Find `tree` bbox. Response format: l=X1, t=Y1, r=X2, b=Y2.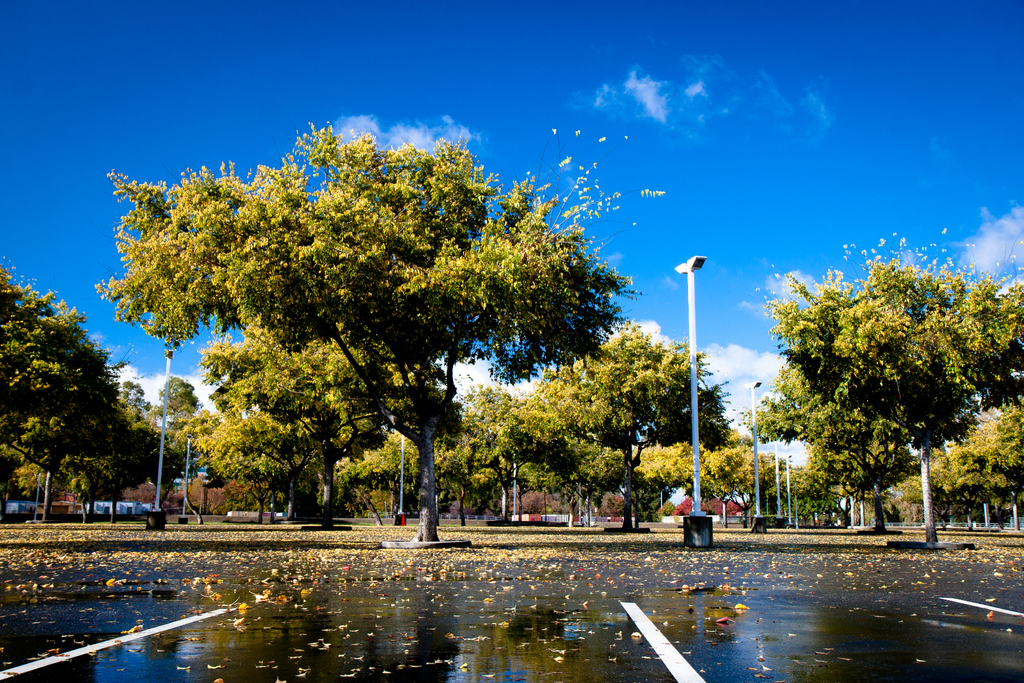
l=754, t=245, r=1000, b=546.
